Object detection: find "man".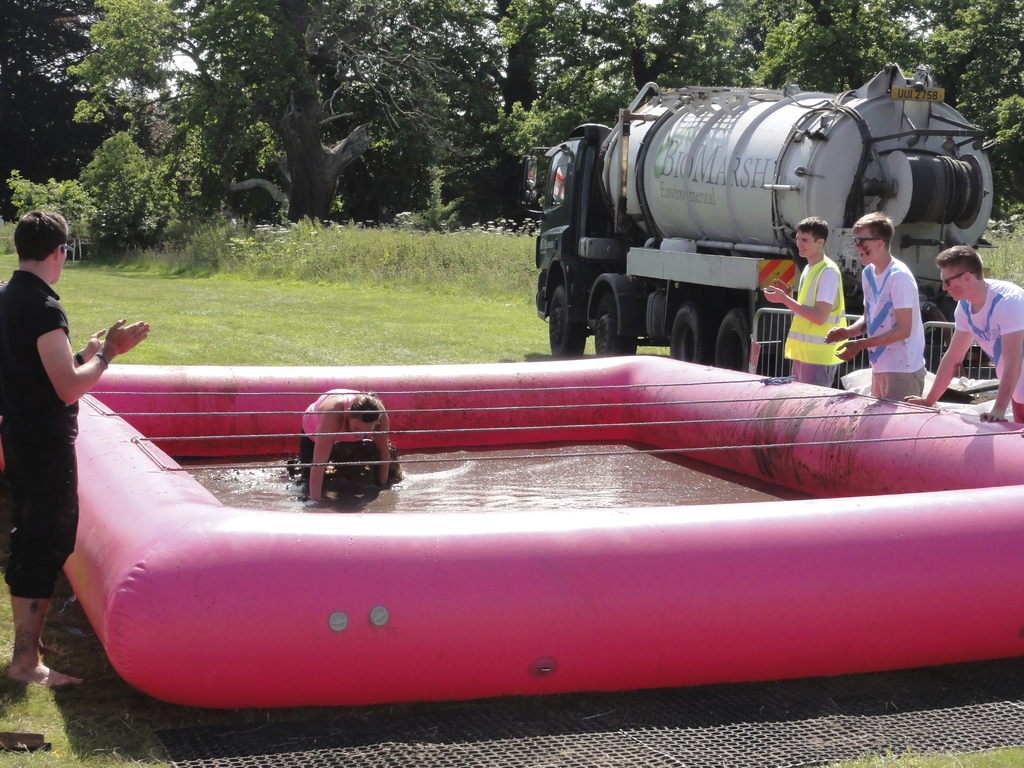
bbox=(0, 205, 150, 686).
